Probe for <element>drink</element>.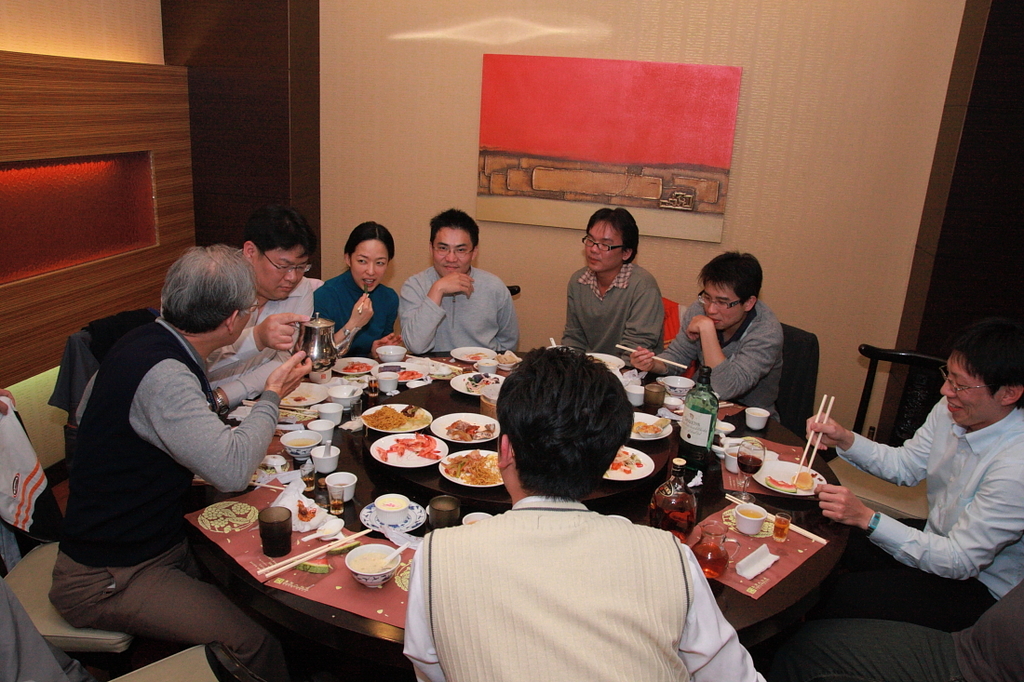
Probe result: bbox=[693, 540, 728, 576].
